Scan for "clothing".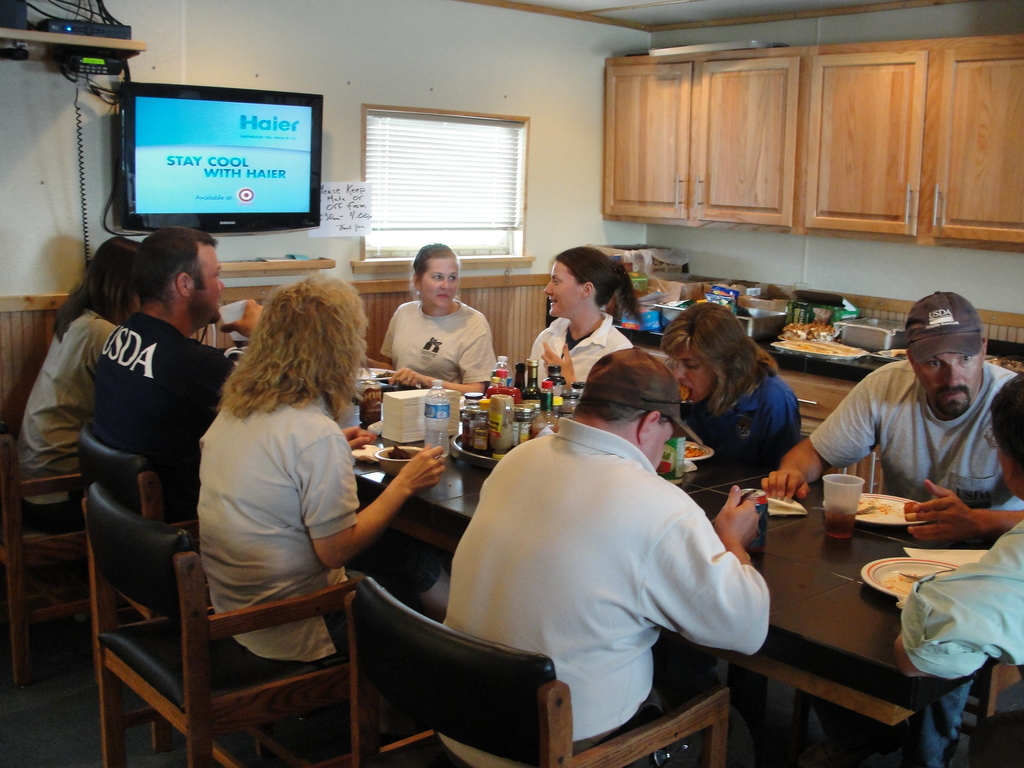
Scan result: [810,358,1017,767].
